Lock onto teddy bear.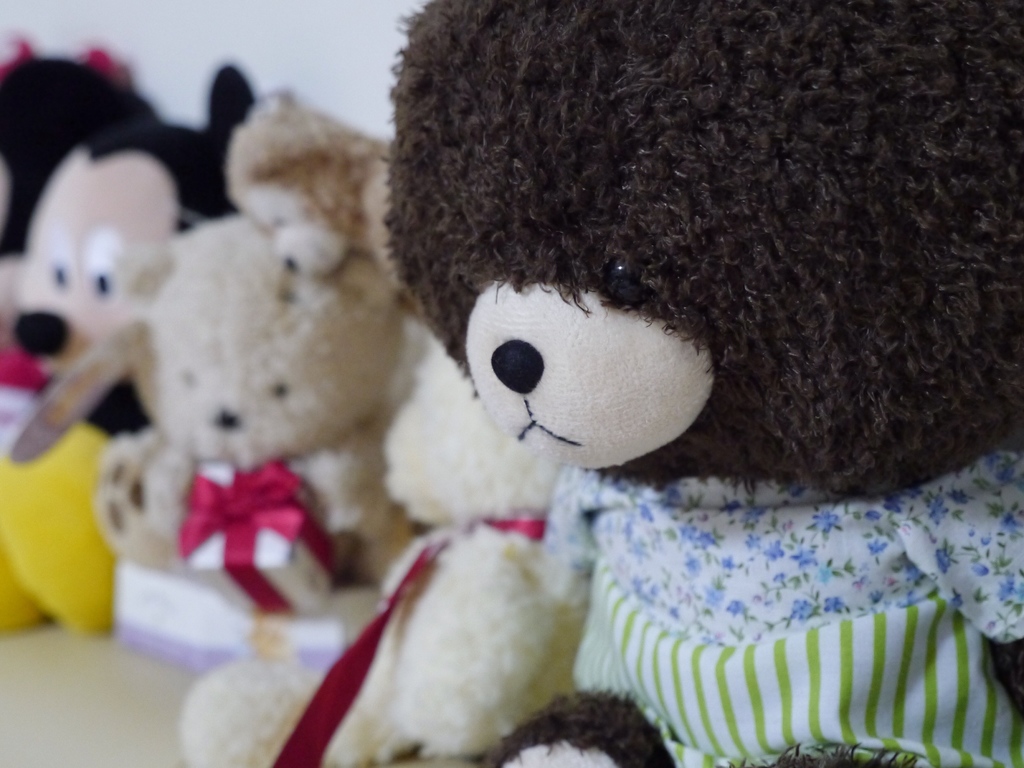
Locked: region(227, 77, 398, 281).
